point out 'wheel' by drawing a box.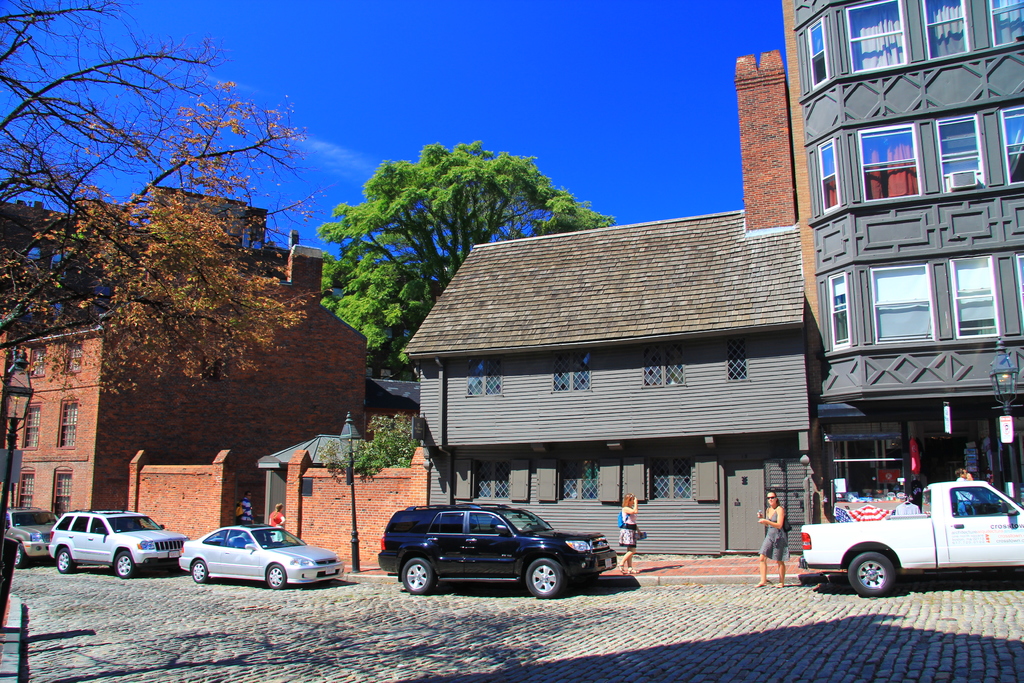
locate(14, 545, 28, 567).
